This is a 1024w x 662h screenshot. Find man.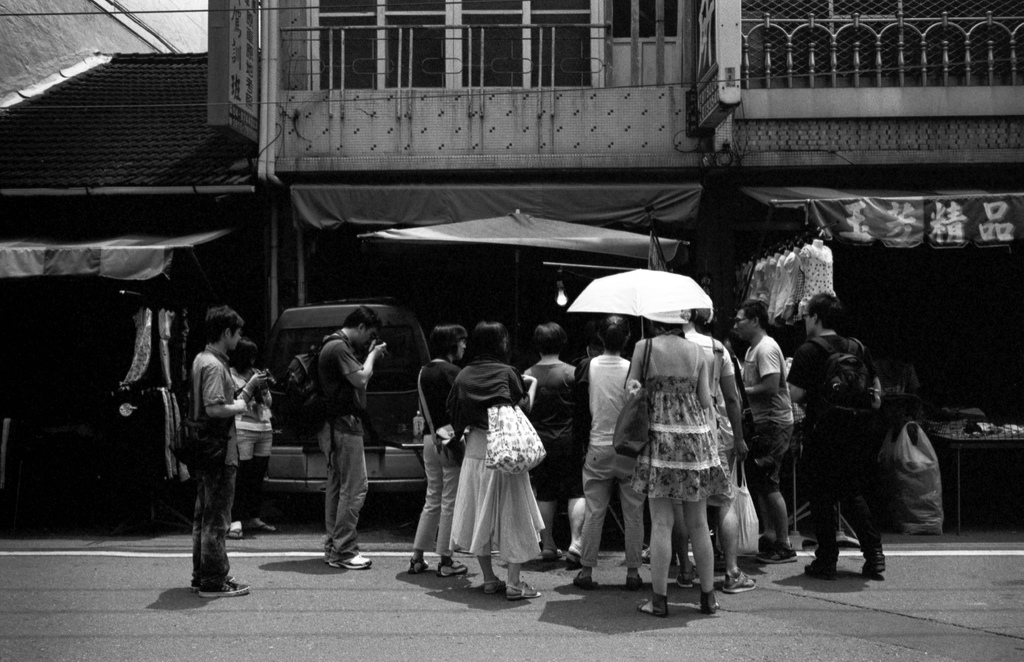
Bounding box: rect(189, 308, 273, 598).
